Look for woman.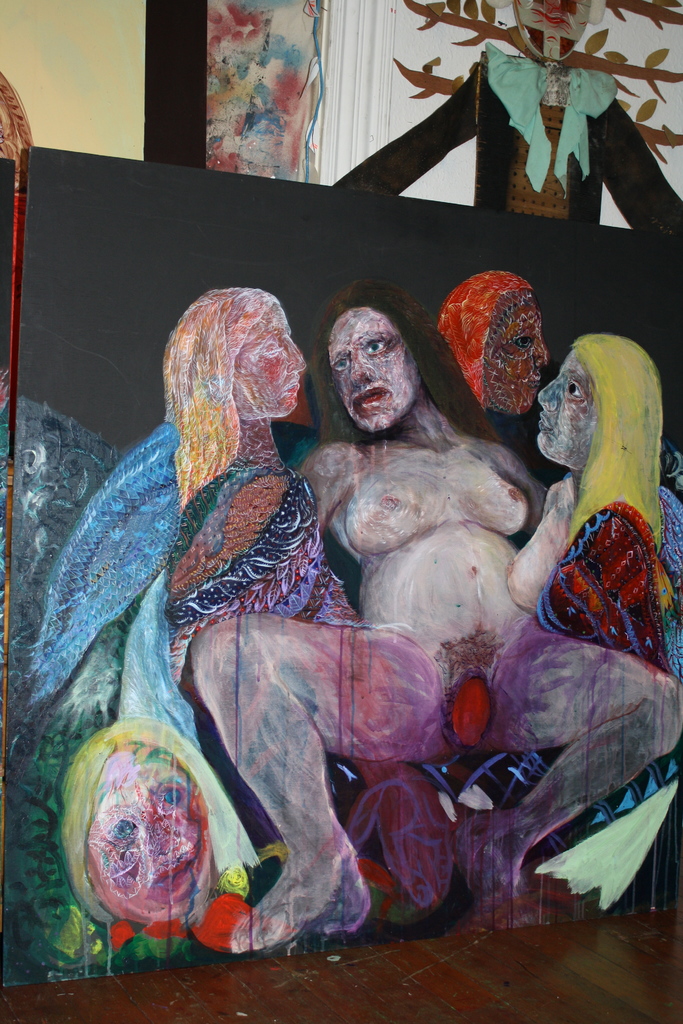
Found: [x1=187, y1=297, x2=682, y2=952].
